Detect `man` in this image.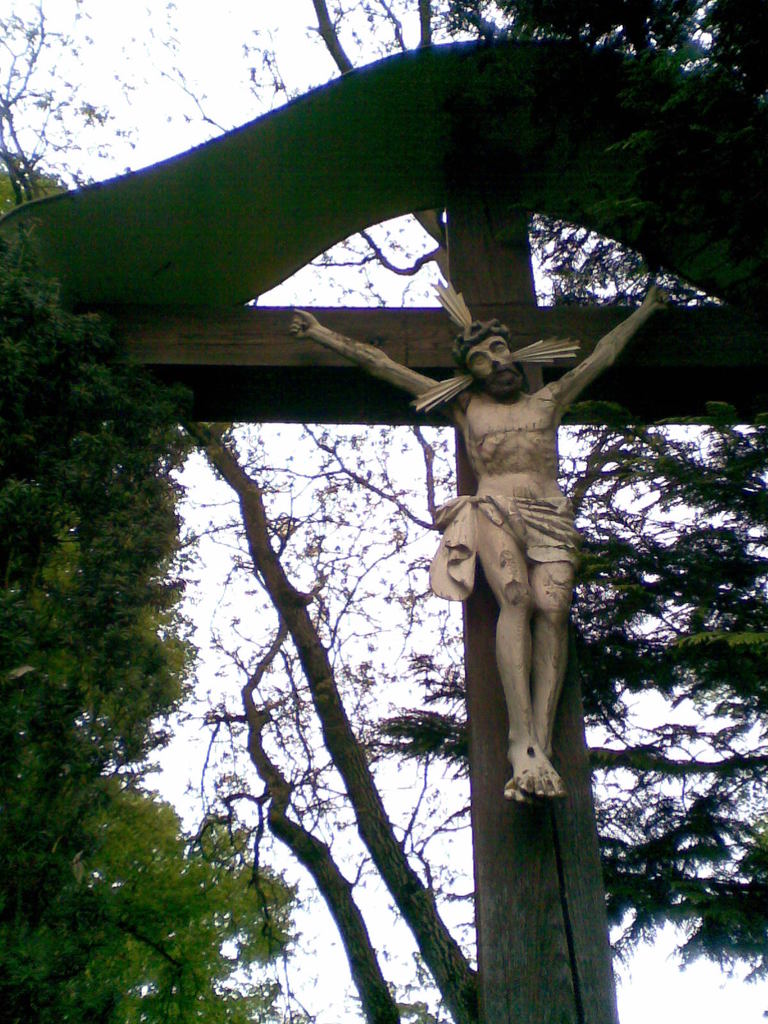
Detection: left=282, top=270, right=682, bottom=799.
